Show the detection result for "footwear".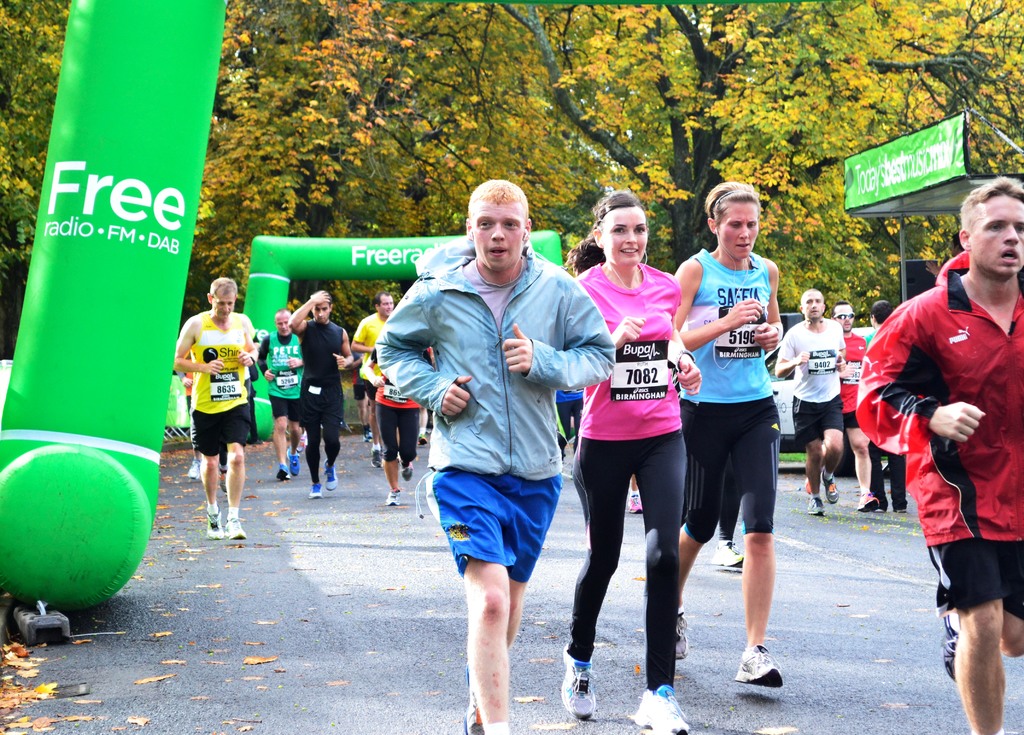
<box>324,460,339,489</box>.
